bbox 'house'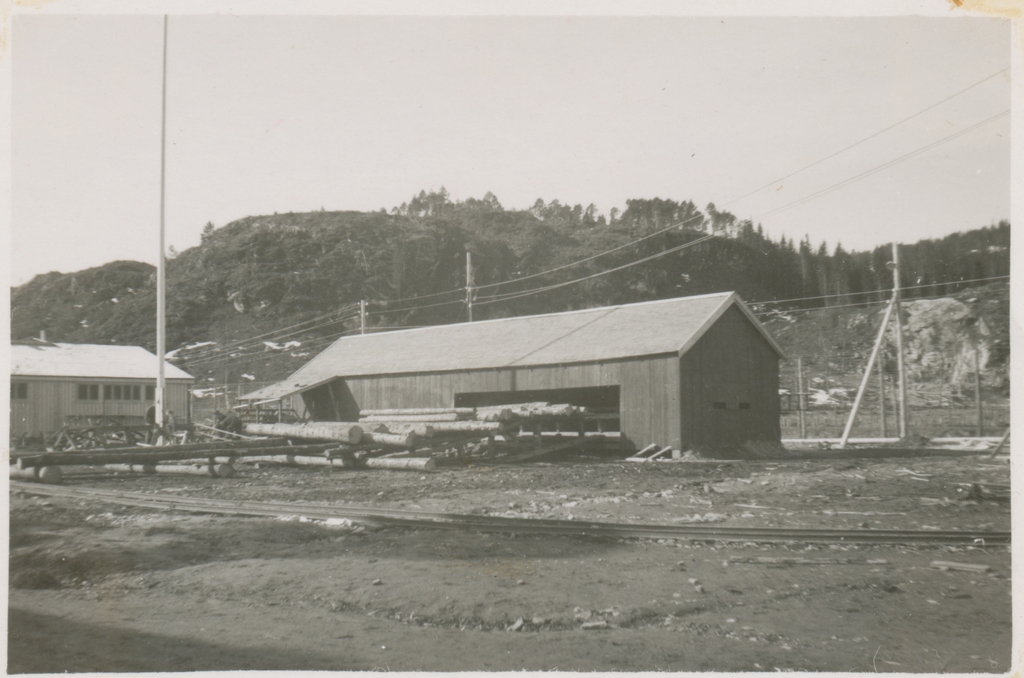
<box>10,331,191,439</box>
